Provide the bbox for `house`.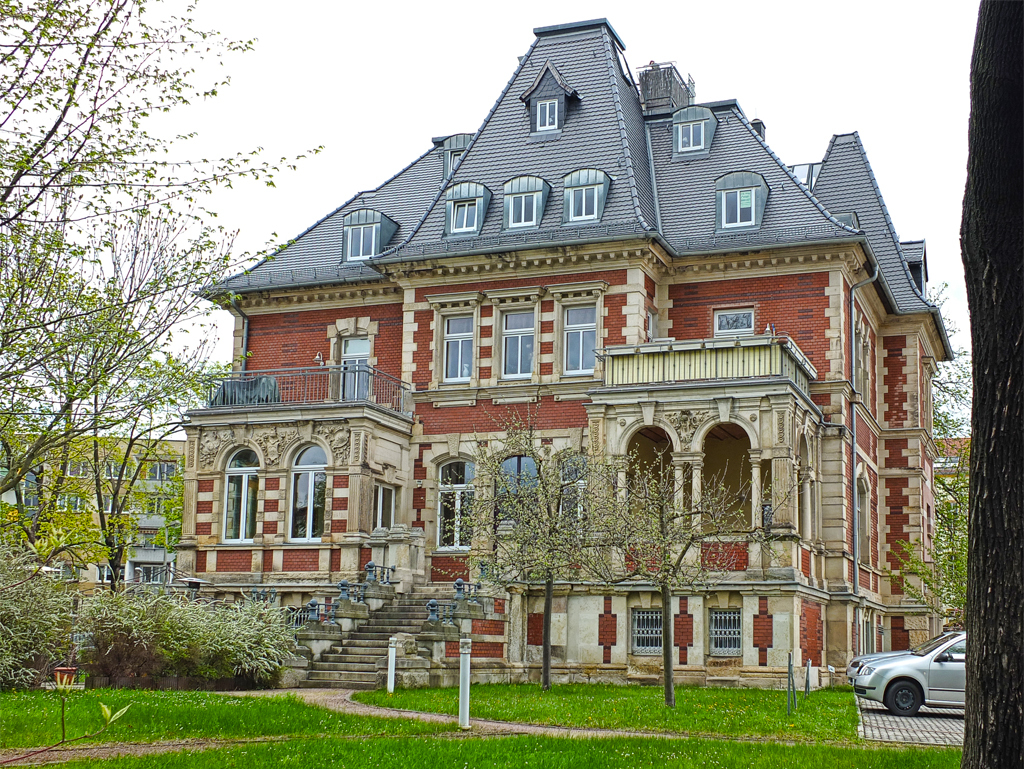
crop(171, 17, 960, 684).
